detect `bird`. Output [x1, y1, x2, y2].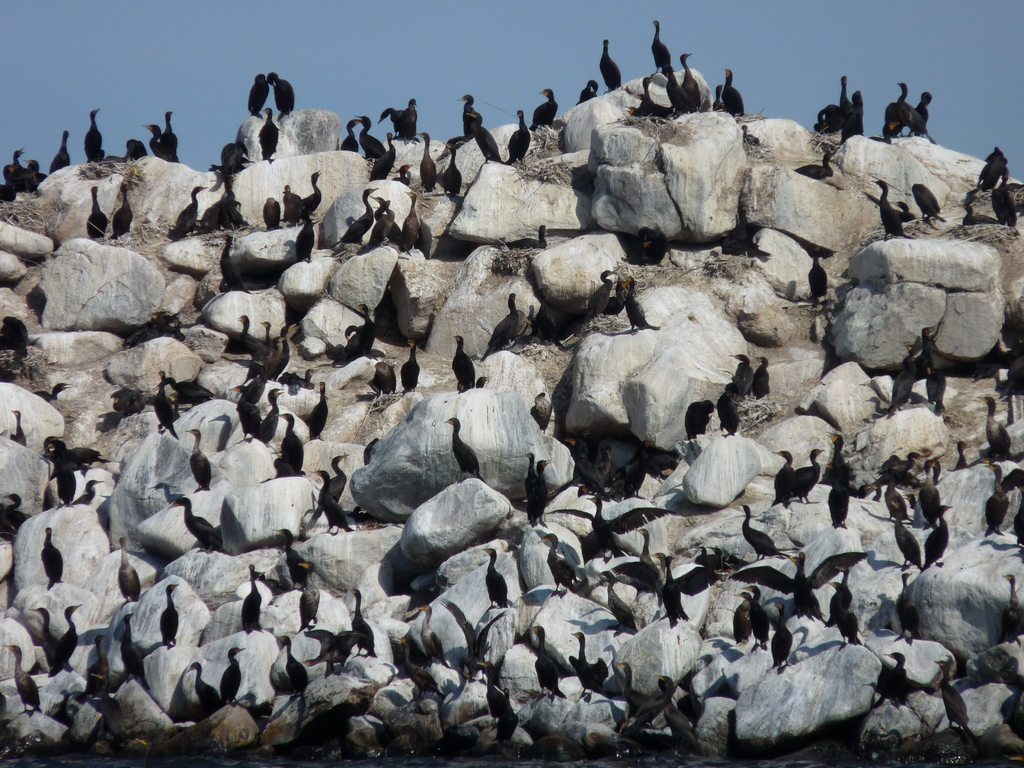
[479, 665, 530, 743].
